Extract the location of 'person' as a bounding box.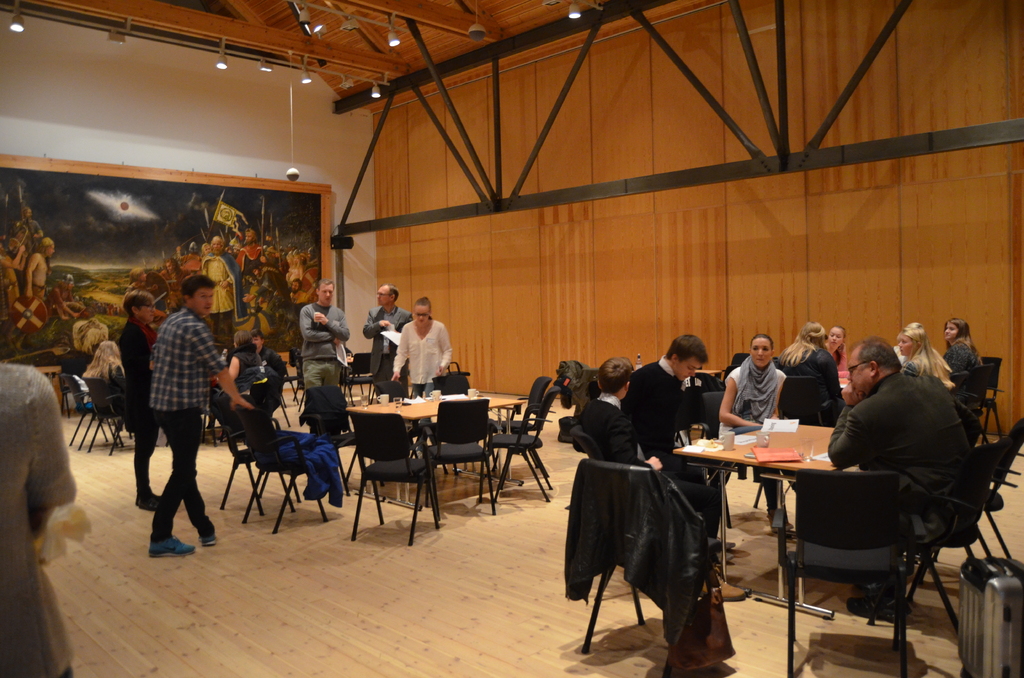
(x1=0, y1=351, x2=73, y2=677).
